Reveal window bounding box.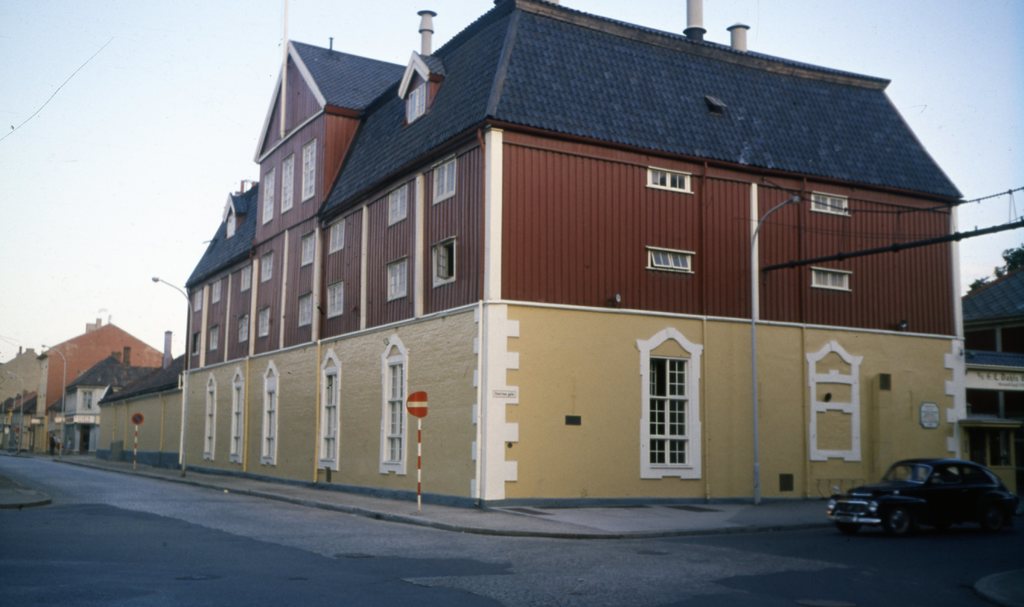
Revealed: crop(236, 269, 256, 289).
